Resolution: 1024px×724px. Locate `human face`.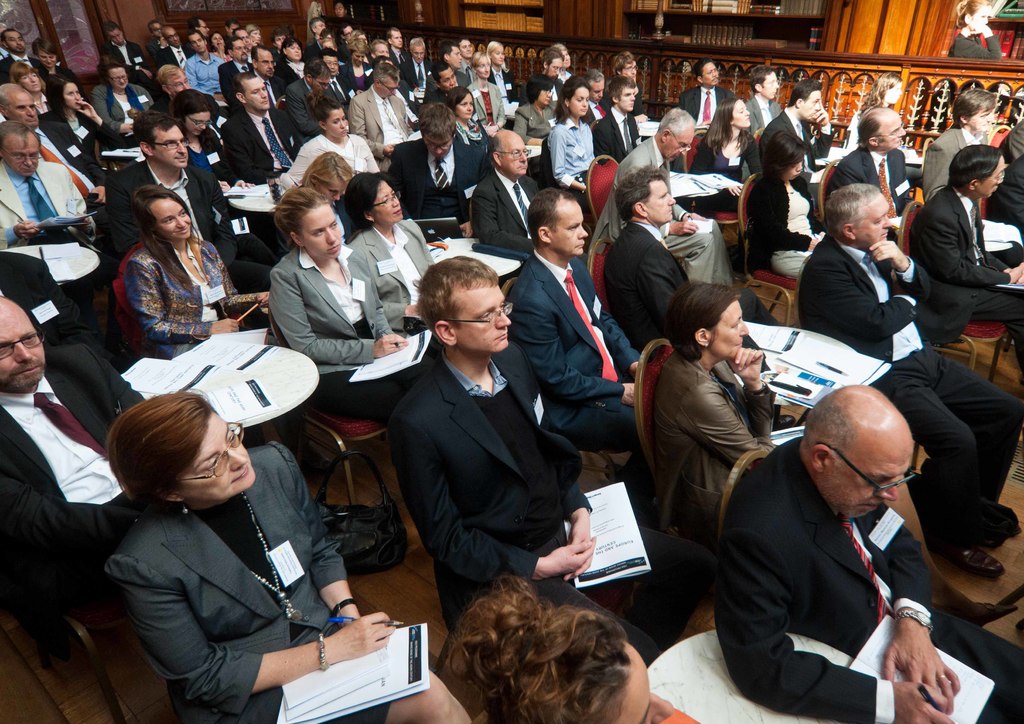
x1=66, y1=81, x2=82, y2=109.
